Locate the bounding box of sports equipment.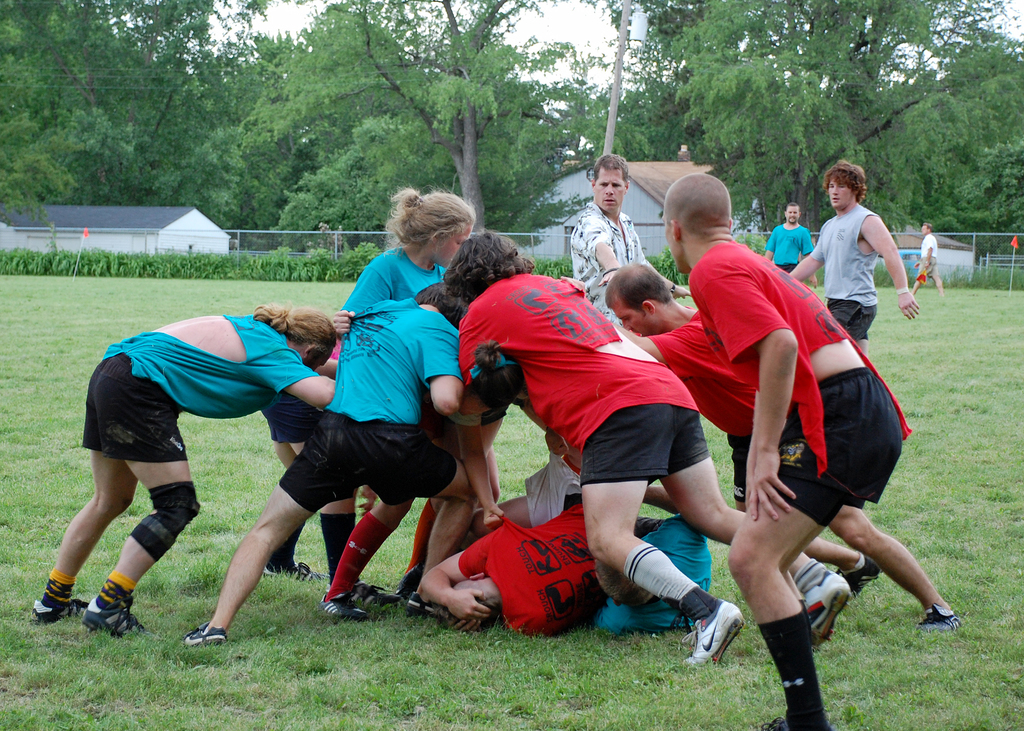
Bounding box: [x1=674, y1=598, x2=746, y2=675].
